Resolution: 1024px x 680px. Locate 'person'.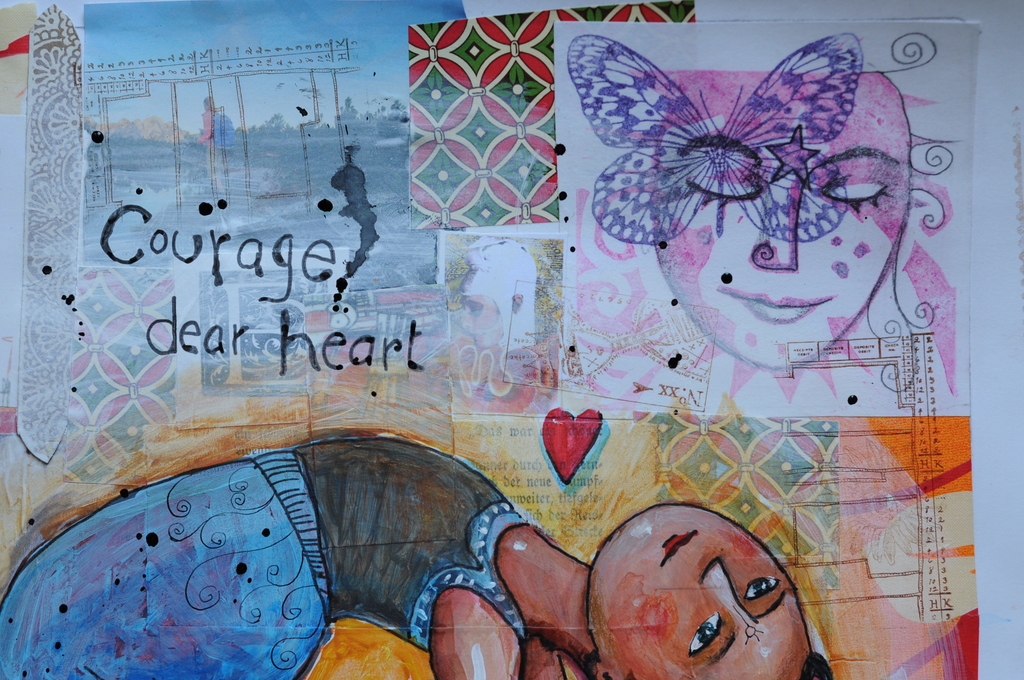
locate(643, 66, 912, 376).
